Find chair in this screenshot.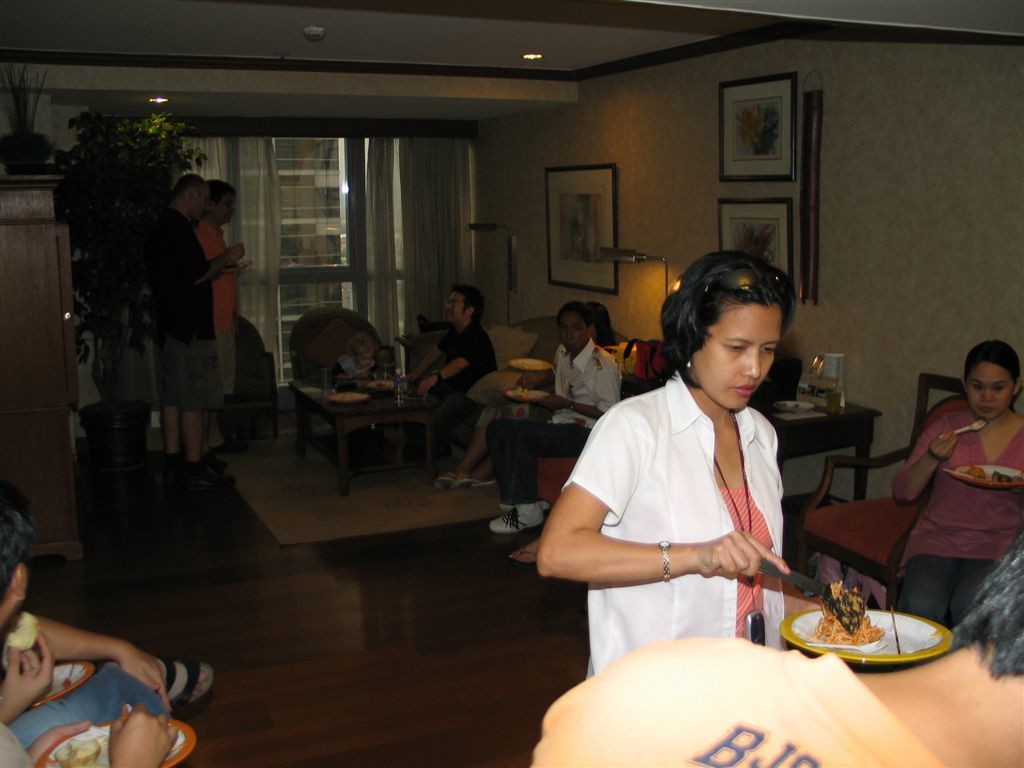
The bounding box for chair is <box>296,306,398,453</box>.
